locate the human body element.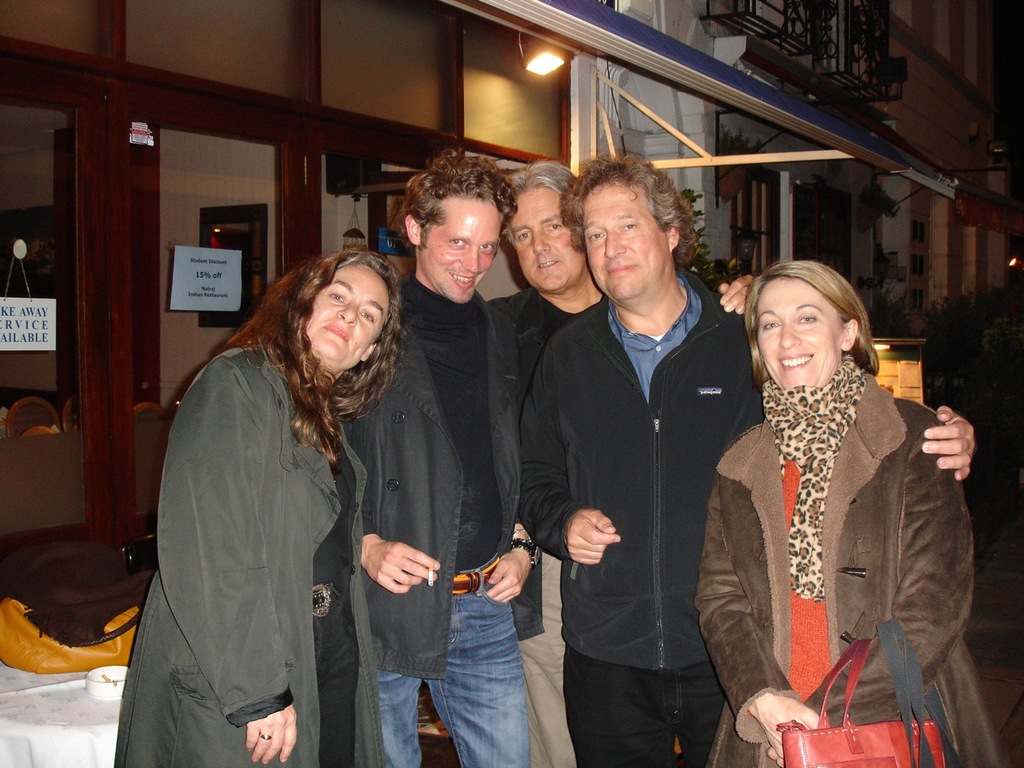
Element bbox: {"left": 517, "top": 269, "right": 986, "bottom": 767}.
